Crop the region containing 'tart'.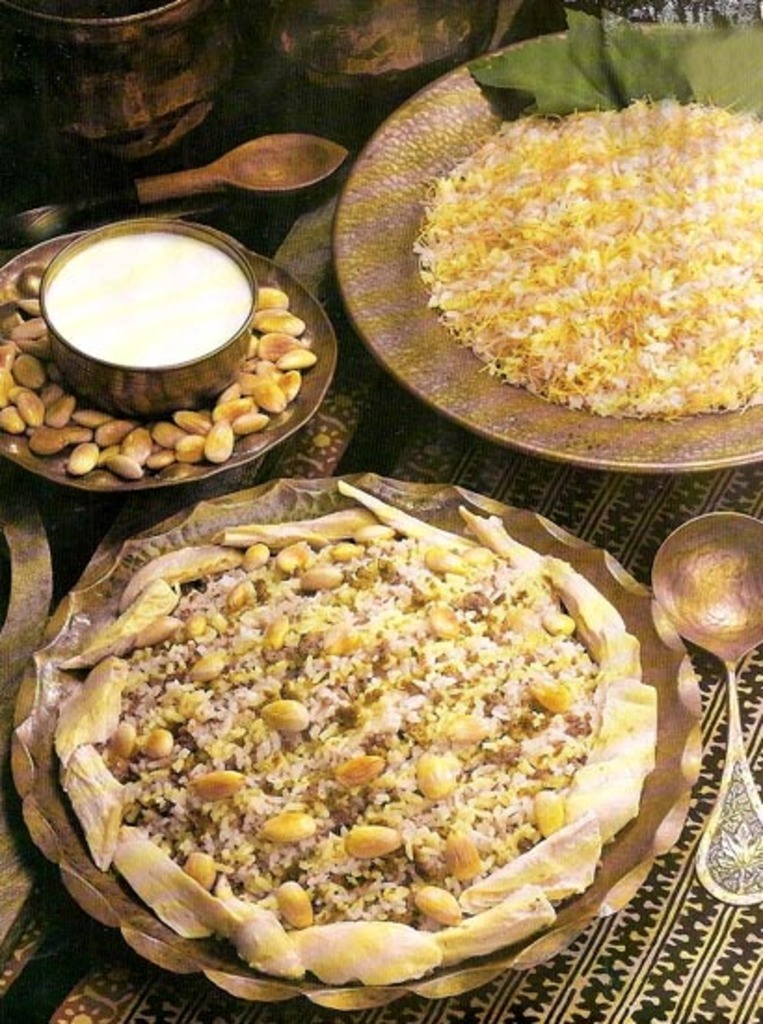
Crop region: [35,488,702,981].
